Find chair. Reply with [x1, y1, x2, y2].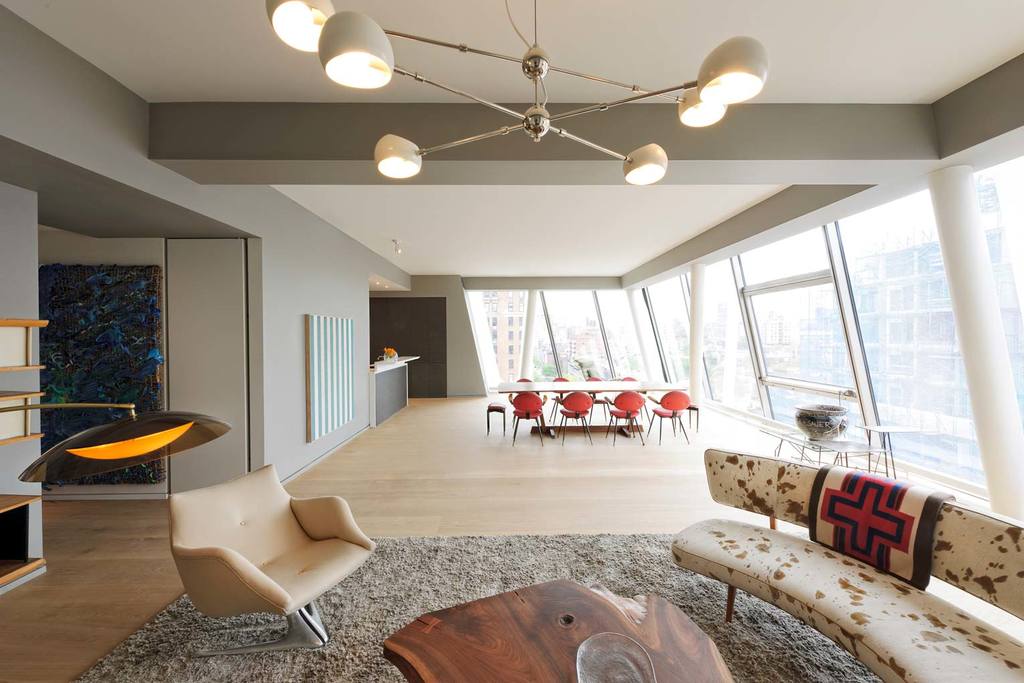
[503, 374, 548, 427].
